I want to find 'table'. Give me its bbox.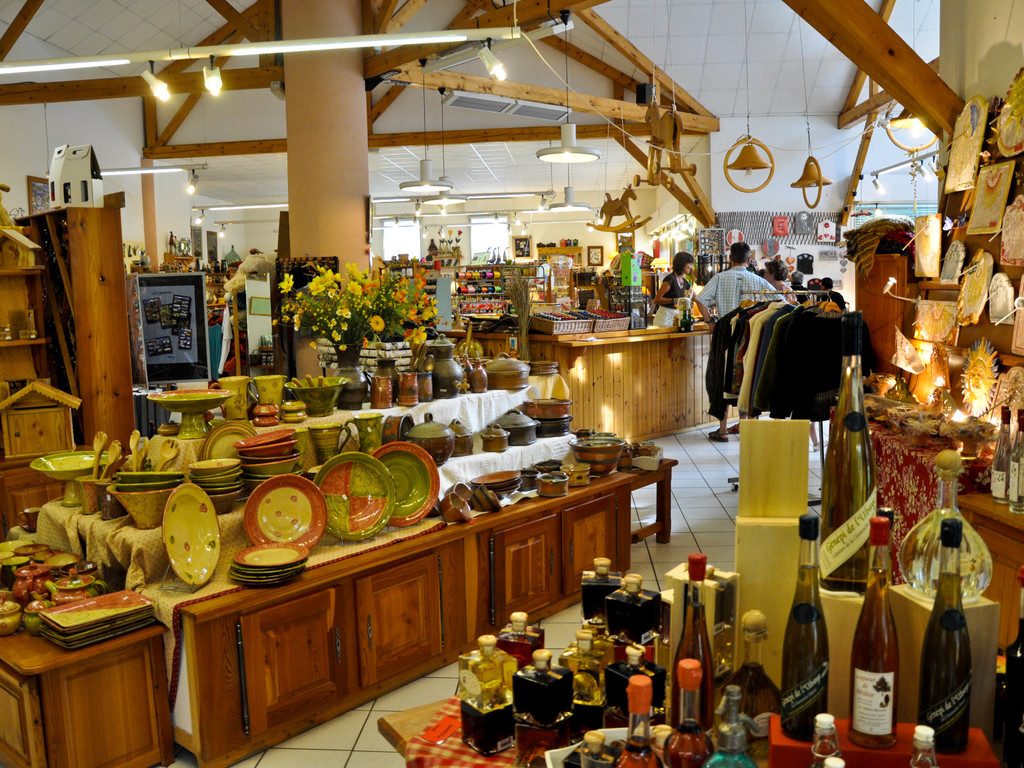
region(524, 308, 716, 450).
